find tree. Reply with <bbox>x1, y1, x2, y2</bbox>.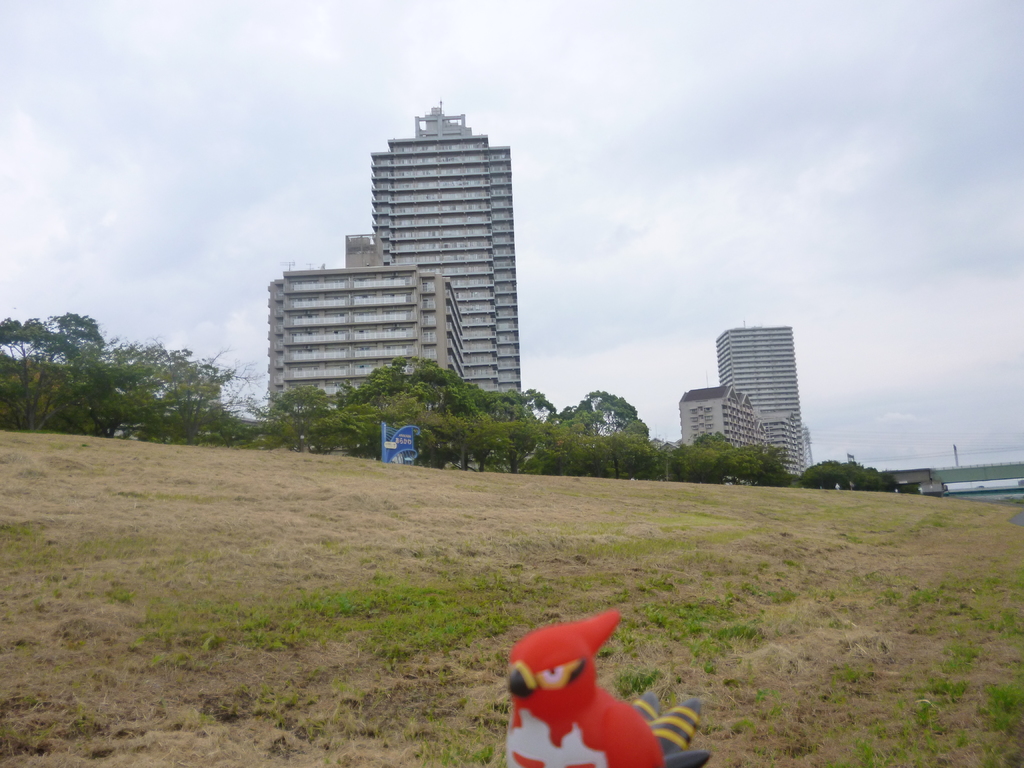
<bbox>0, 321, 78, 429</bbox>.
